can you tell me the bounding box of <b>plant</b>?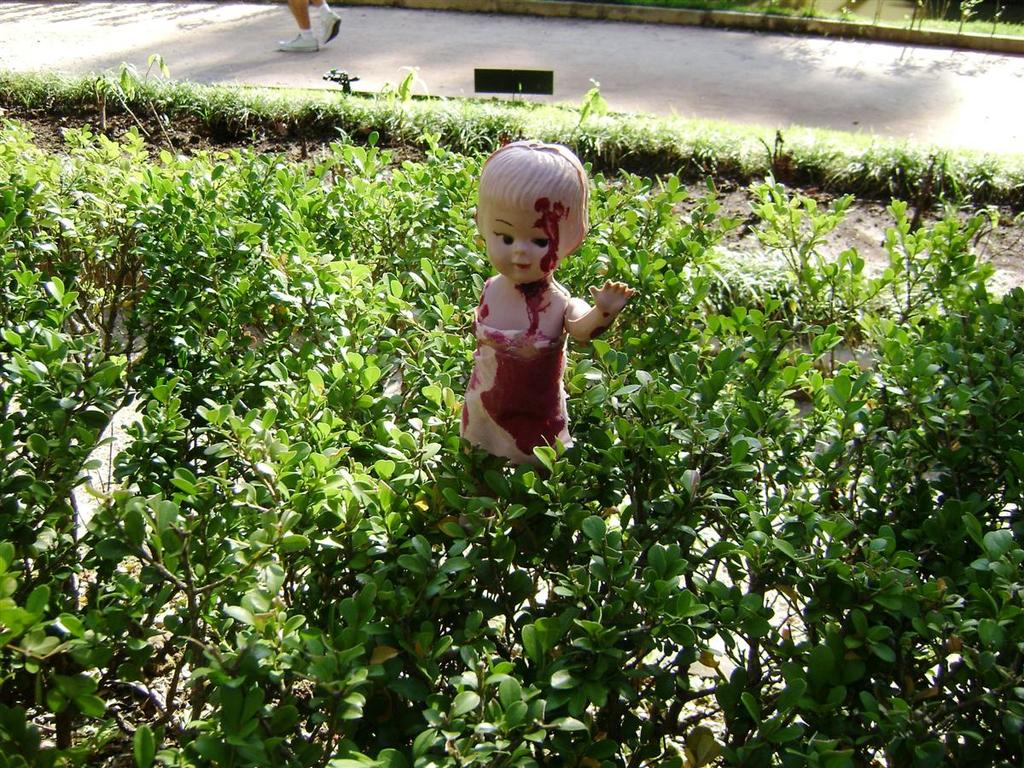
[570,69,608,144].
